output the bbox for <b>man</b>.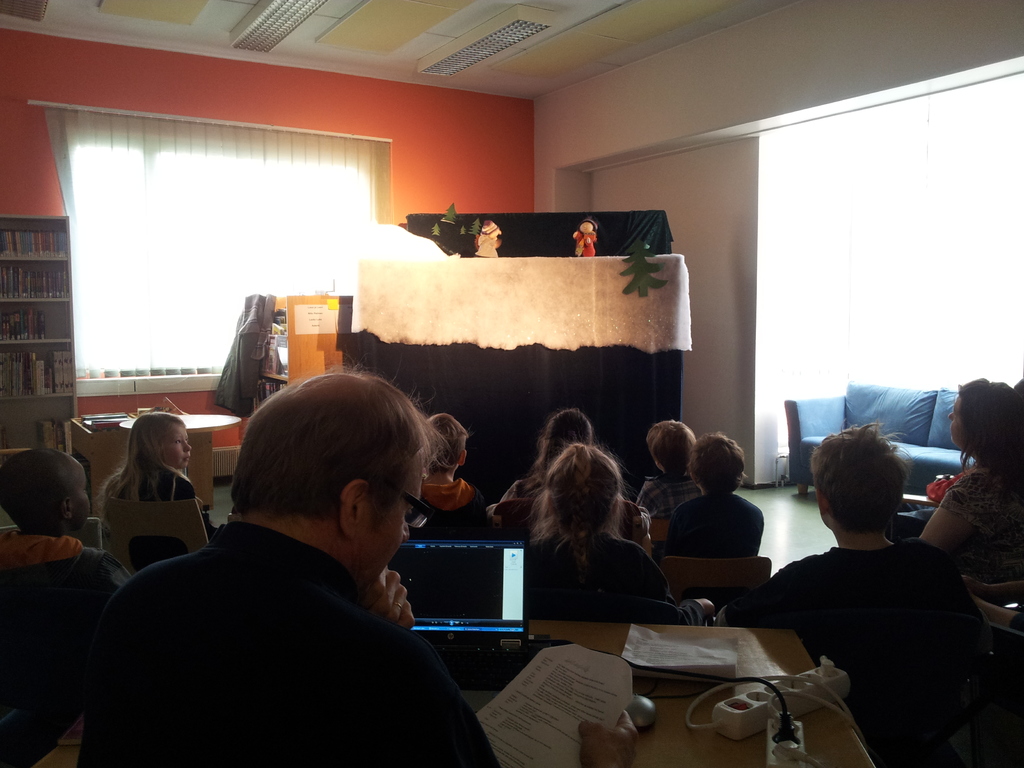
select_region(732, 424, 1014, 742).
